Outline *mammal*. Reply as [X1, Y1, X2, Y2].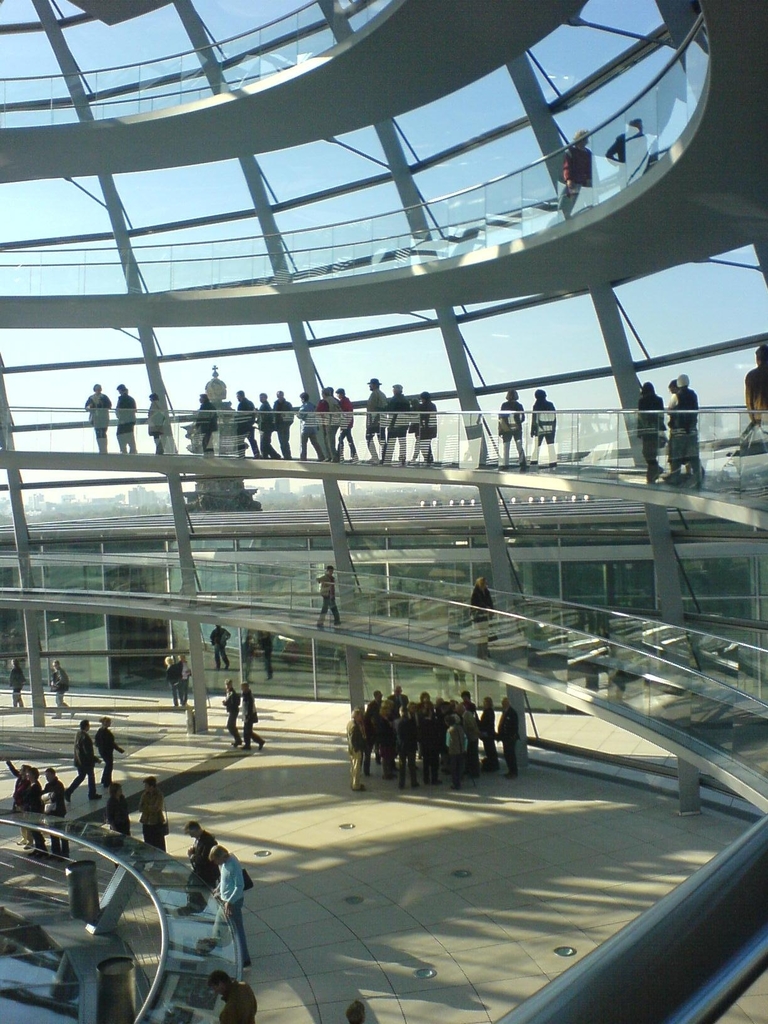
[252, 391, 276, 456].
